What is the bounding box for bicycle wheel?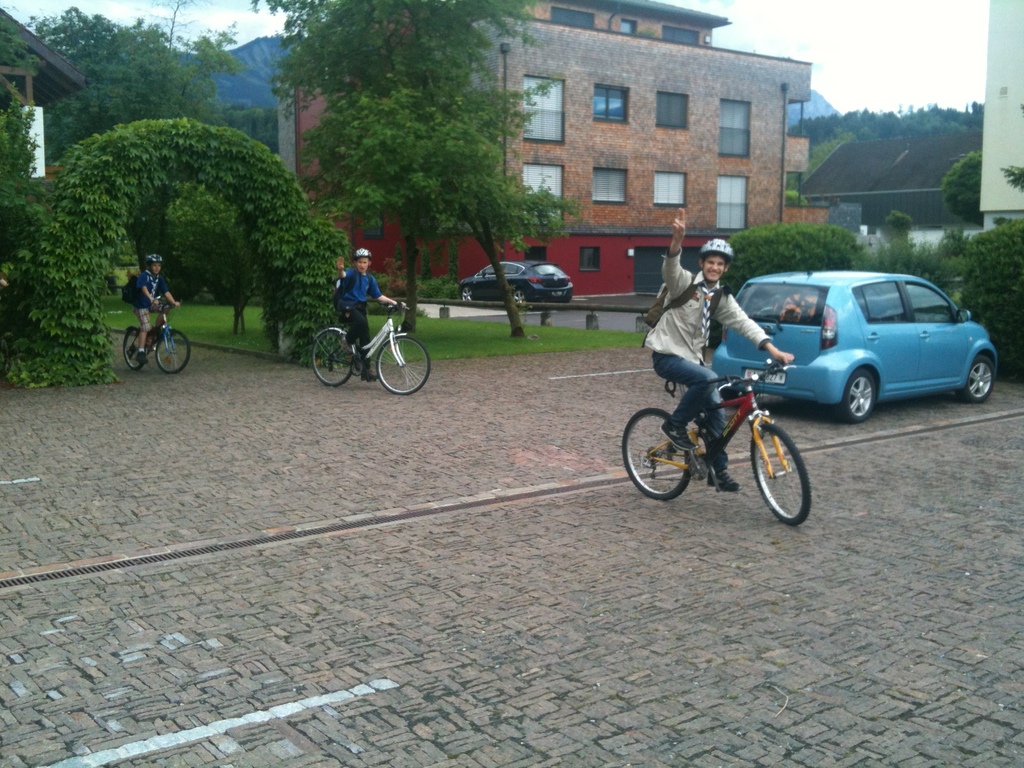
[125,327,151,373].
